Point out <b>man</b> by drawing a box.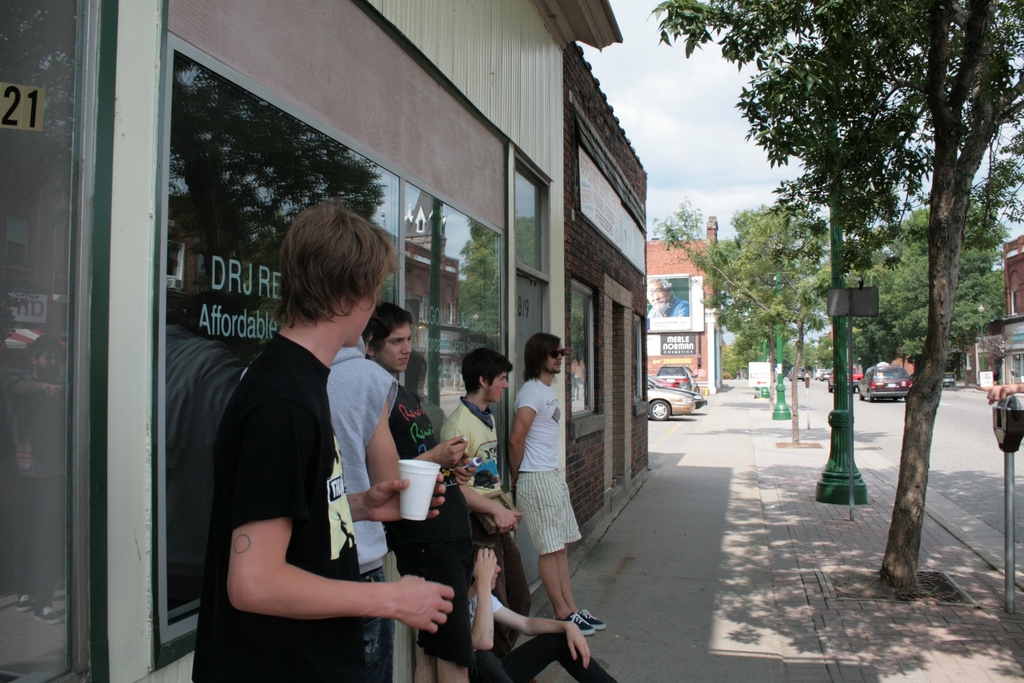
l=367, t=304, r=479, b=682.
